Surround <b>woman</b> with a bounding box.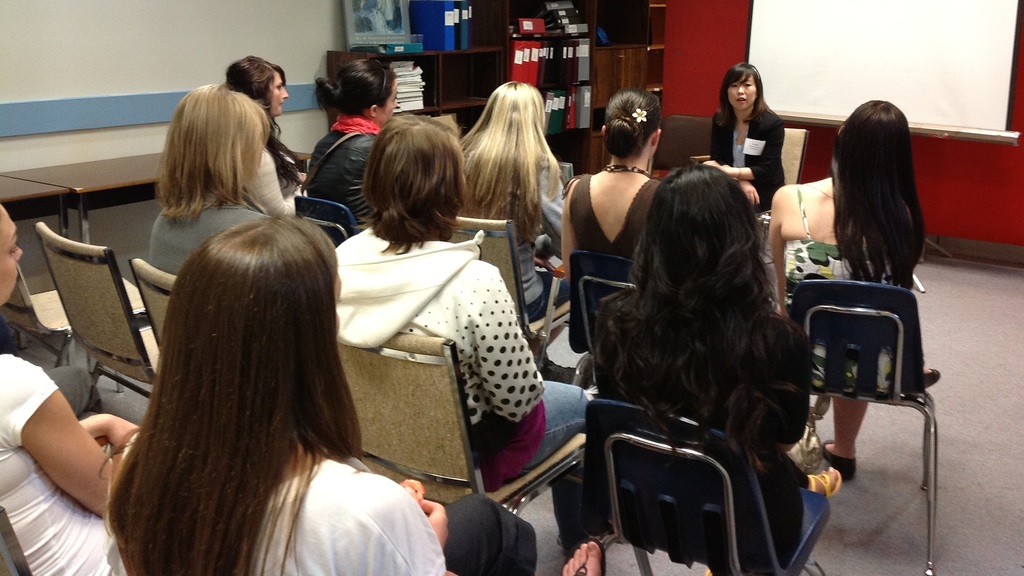
detection(147, 83, 275, 277).
